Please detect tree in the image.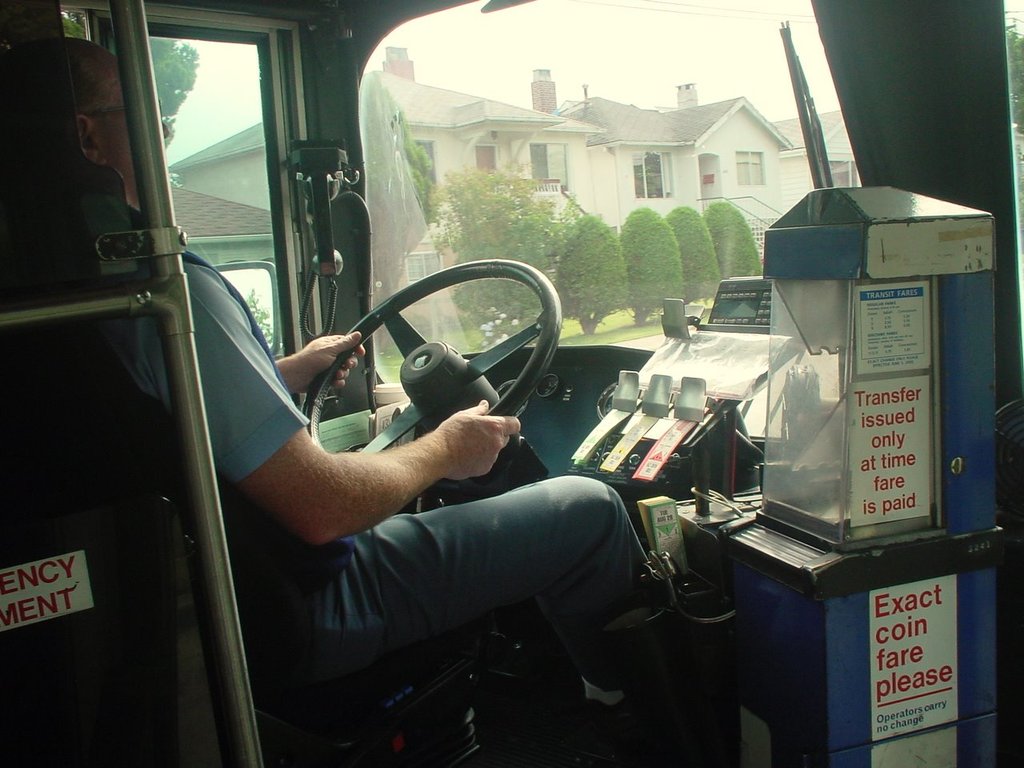
(left=665, top=205, right=722, bottom=314).
